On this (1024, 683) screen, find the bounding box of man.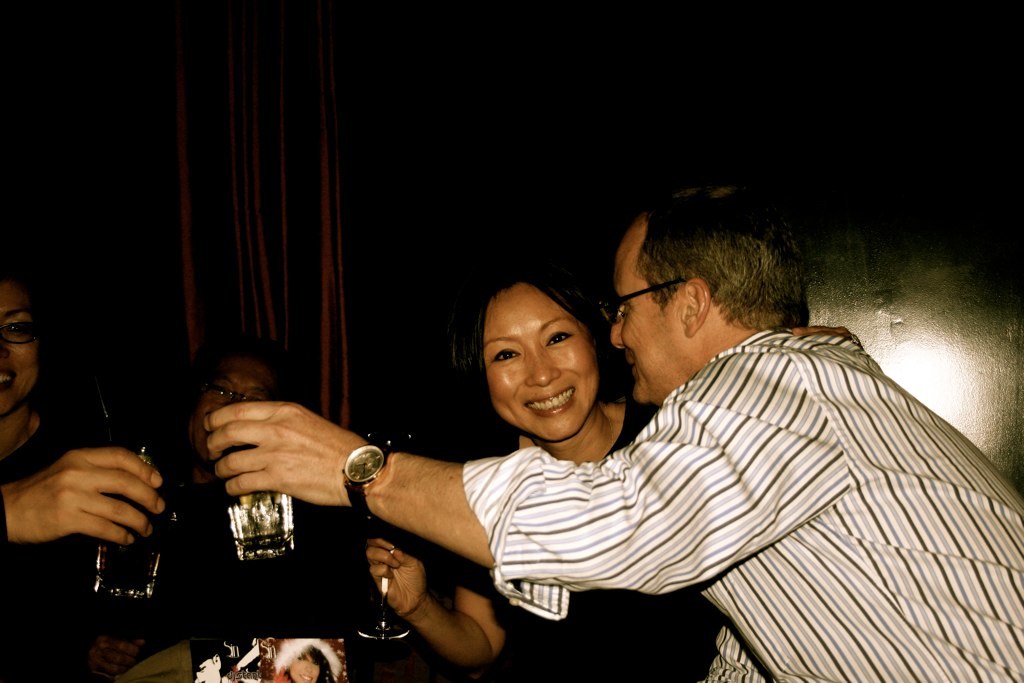
Bounding box: 85:330:351:682.
